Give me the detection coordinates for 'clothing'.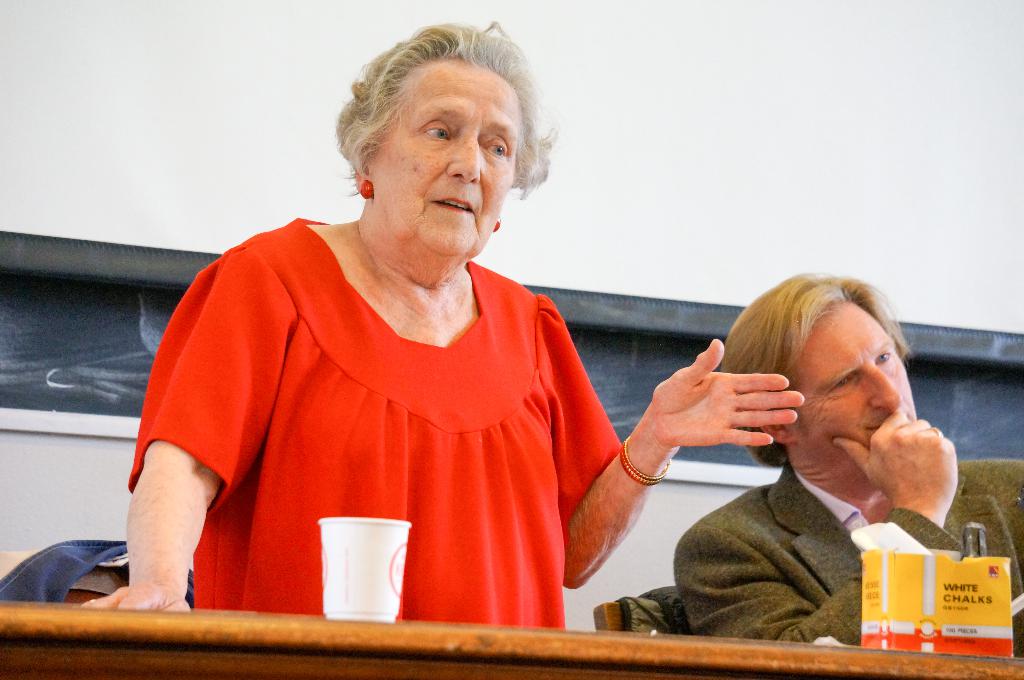
BBox(672, 454, 1020, 648).
